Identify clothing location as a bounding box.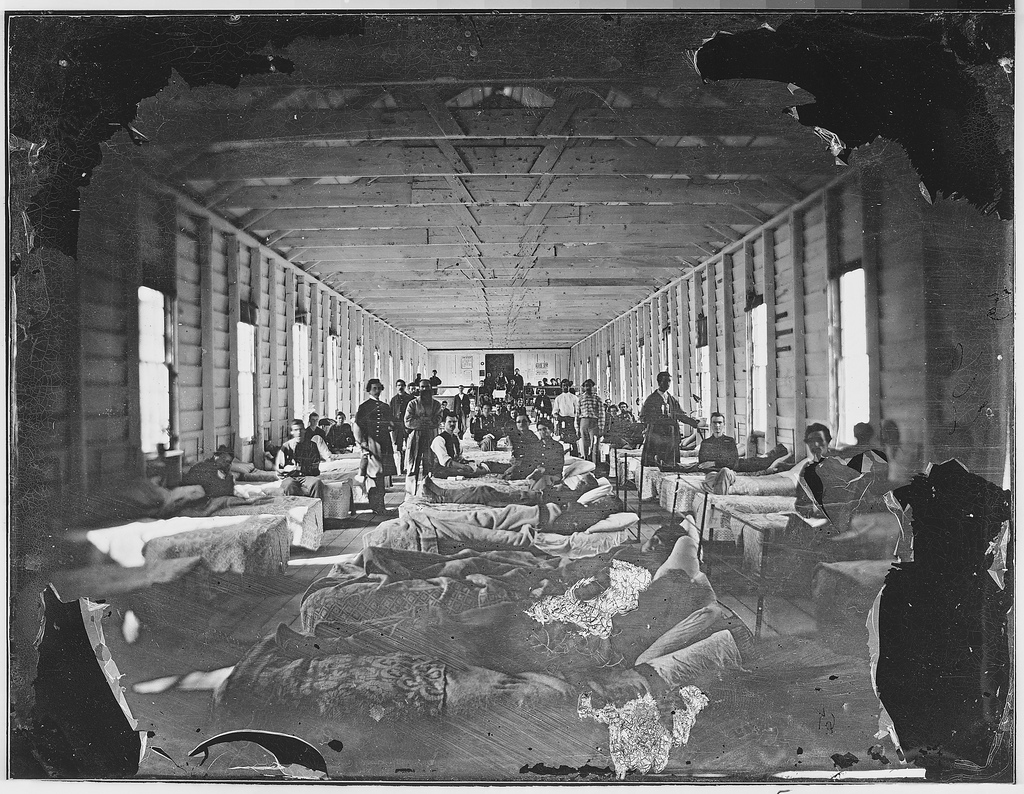
region(515, 433, 567, 479).
